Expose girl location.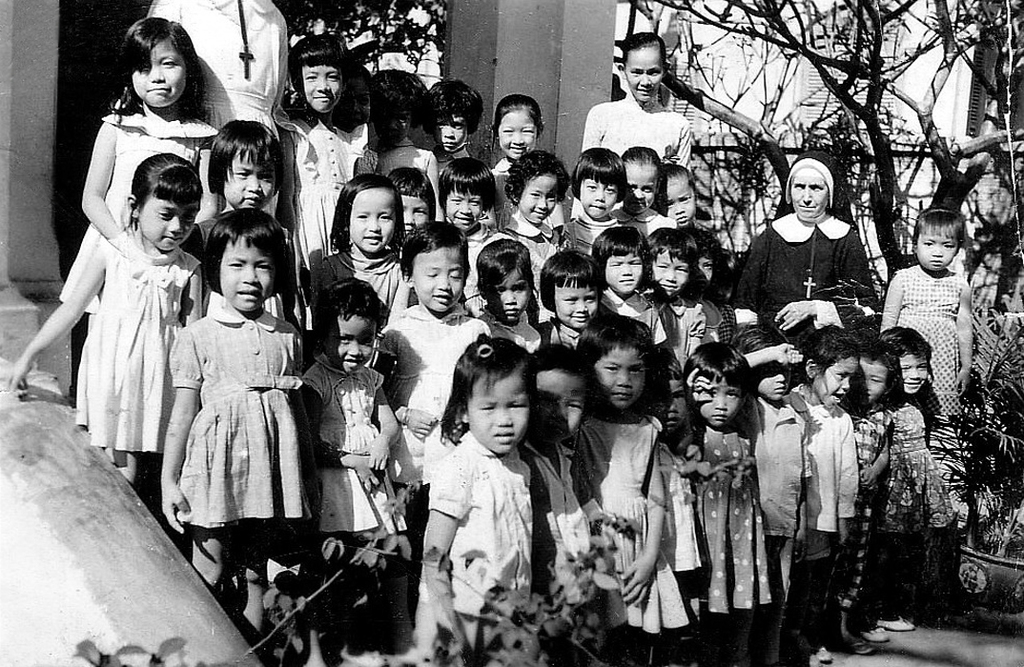
Exposed at <box>437,155,513,315</box>.
